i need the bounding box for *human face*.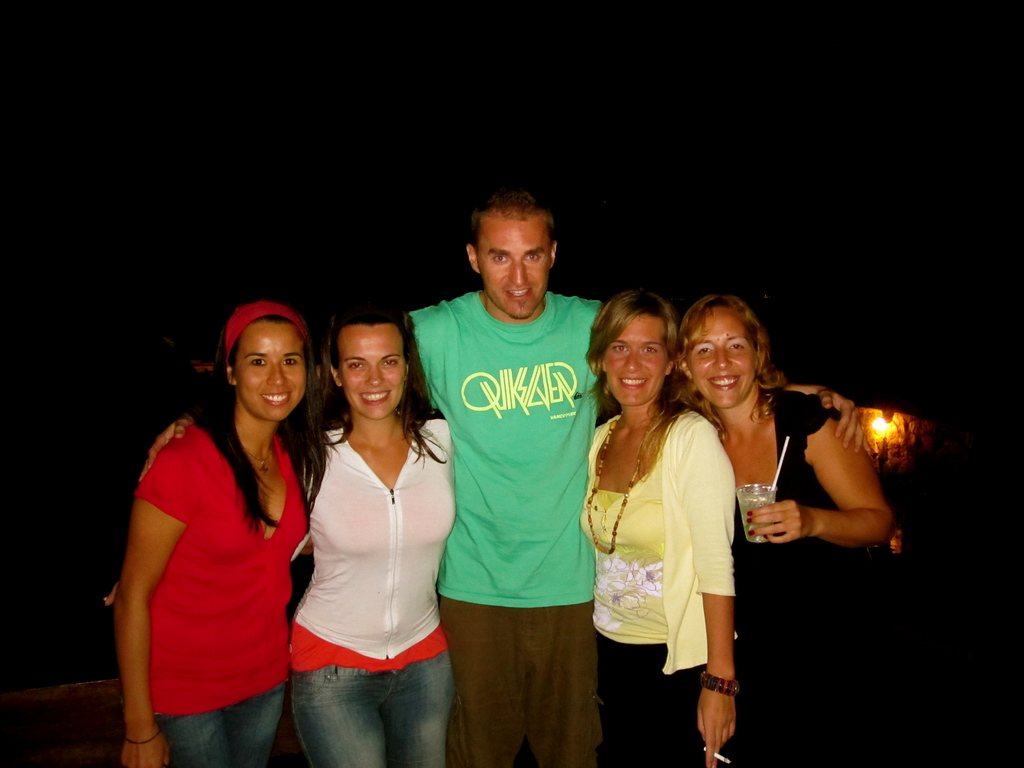
Here it is: {"x1": 341, "y1": 319, "x2": 410, "y2": 423}.
